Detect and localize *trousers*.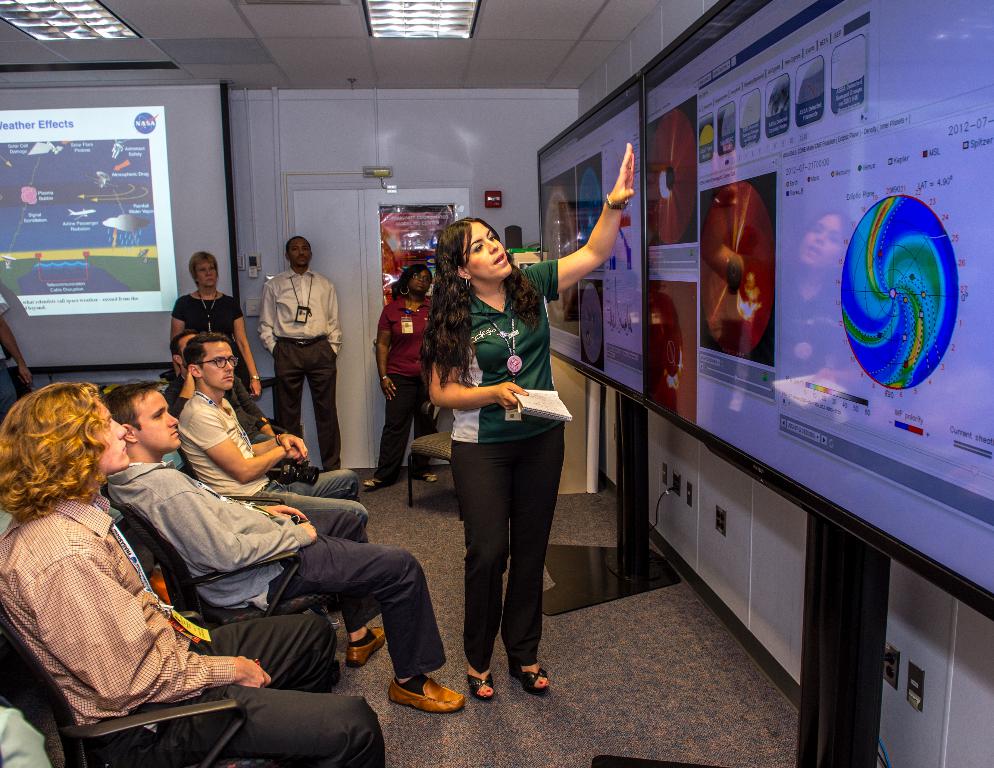
Localized at [275,339,343,473].
